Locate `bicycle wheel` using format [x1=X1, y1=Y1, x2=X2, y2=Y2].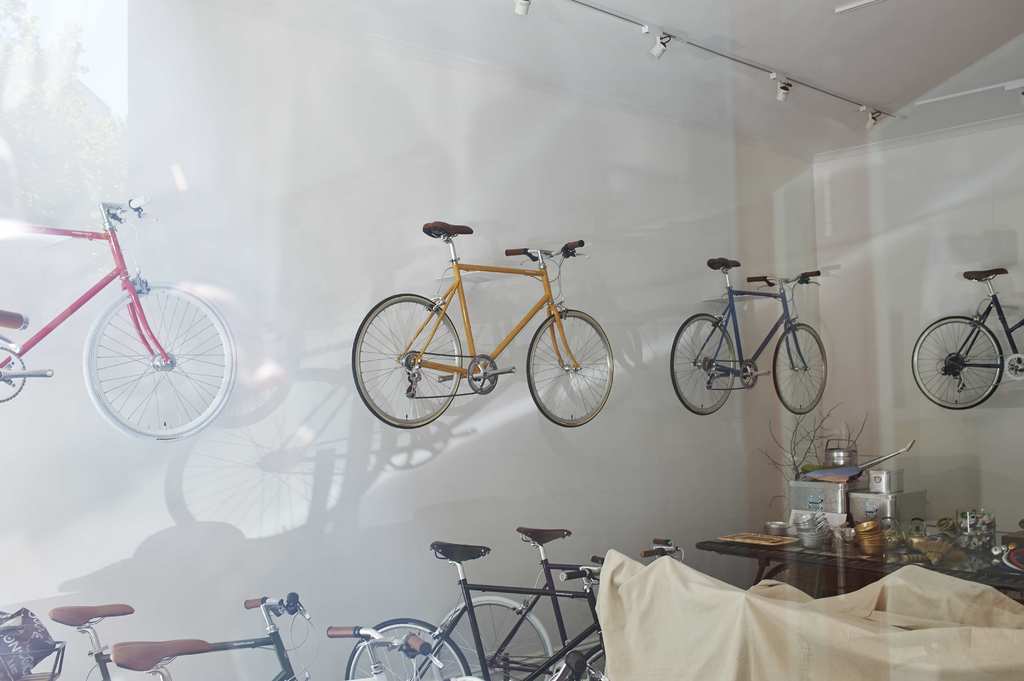
[x1=772, y1=326, x2=828, y2=417].
